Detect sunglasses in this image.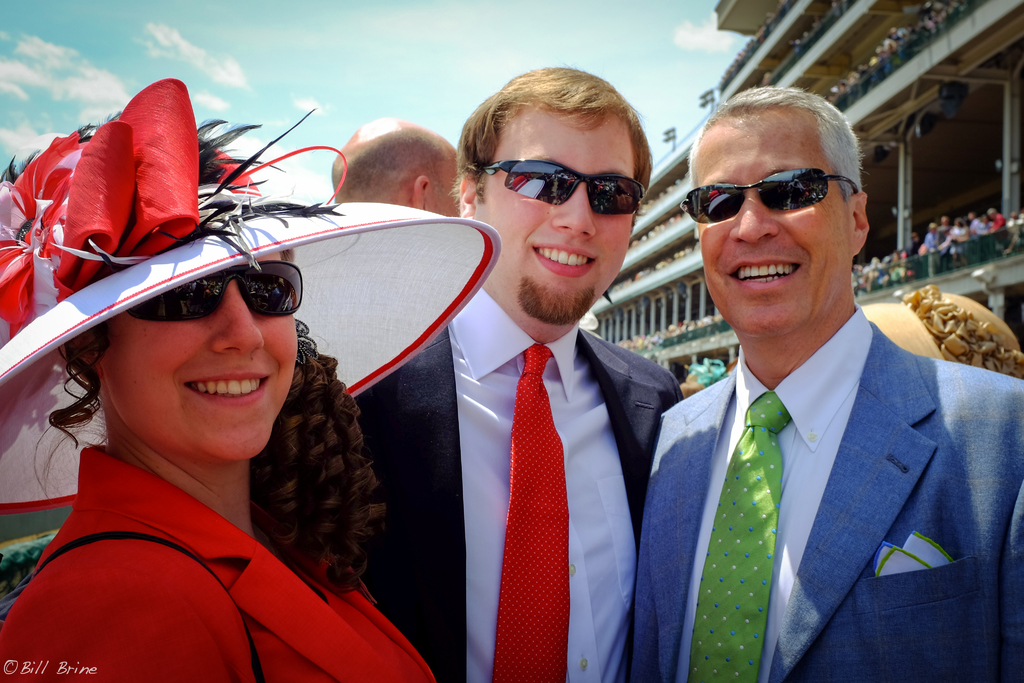
Detection: 122:263:305:323.
